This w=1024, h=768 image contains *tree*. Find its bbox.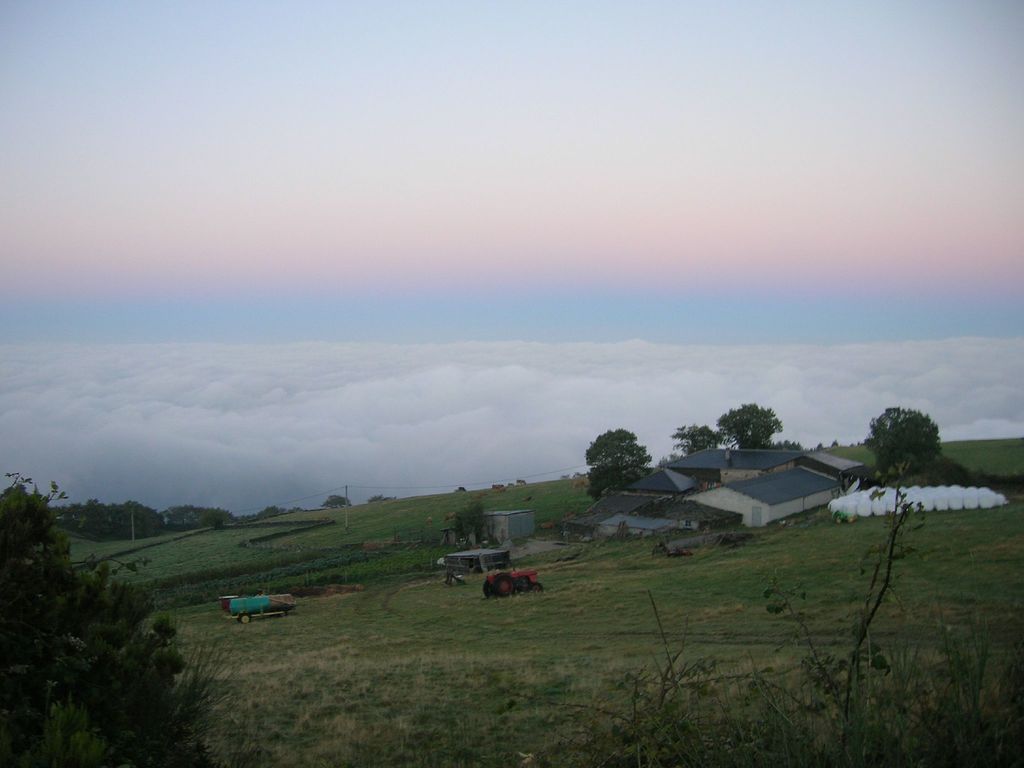
box(714, 396, 802, 447).
